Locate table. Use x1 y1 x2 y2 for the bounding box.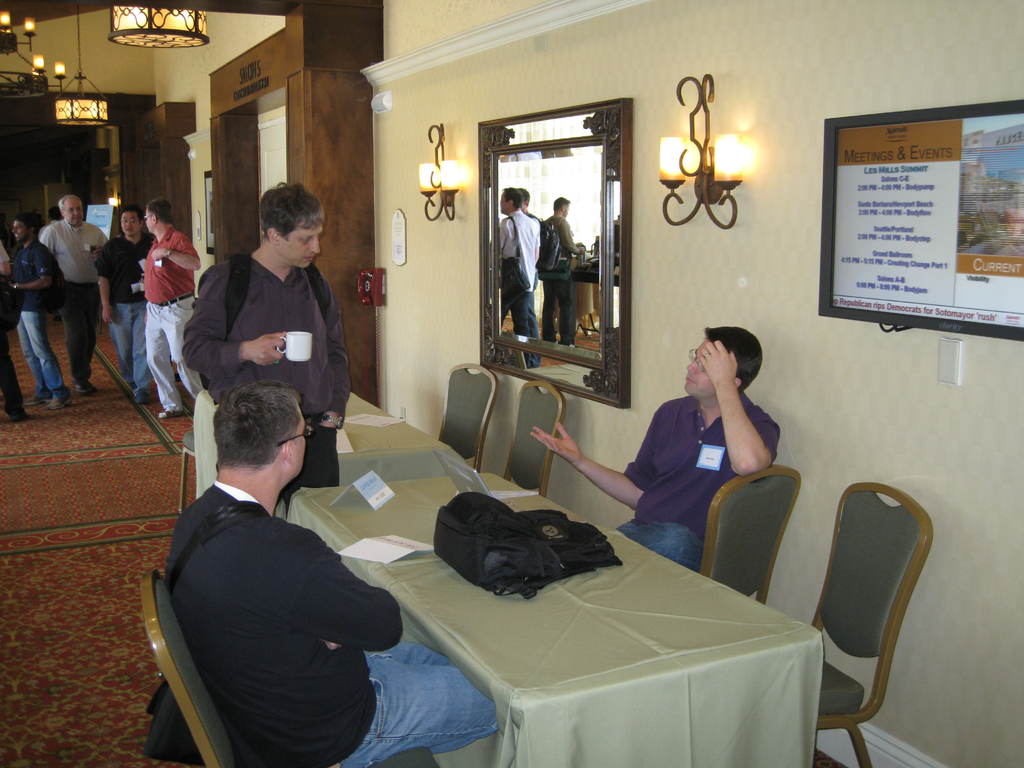
278 484 825 767.
